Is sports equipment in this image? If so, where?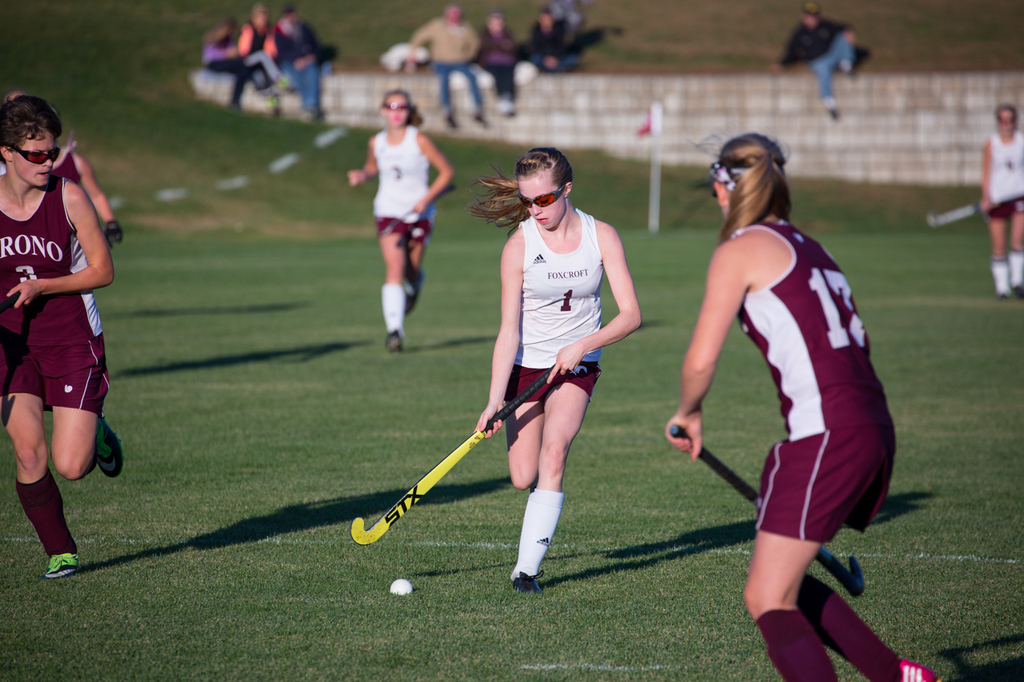
Yes, at 383, 576, 414, 598.
